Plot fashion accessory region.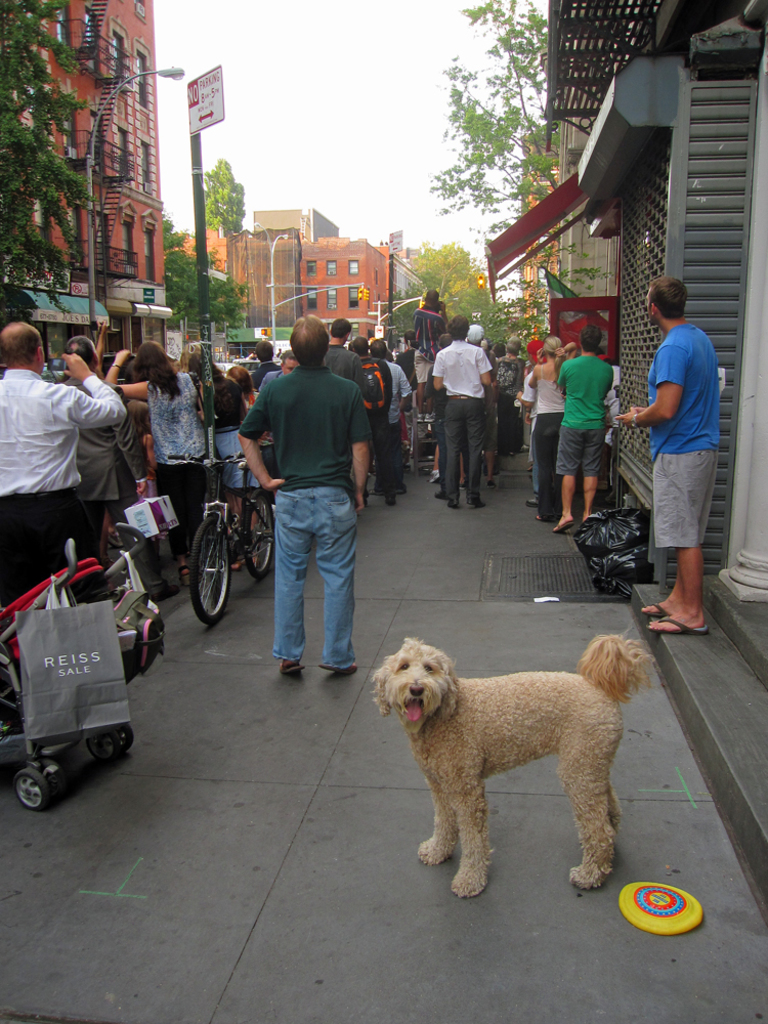
Plotted at <region>447, 391, 471, 400</region>.
